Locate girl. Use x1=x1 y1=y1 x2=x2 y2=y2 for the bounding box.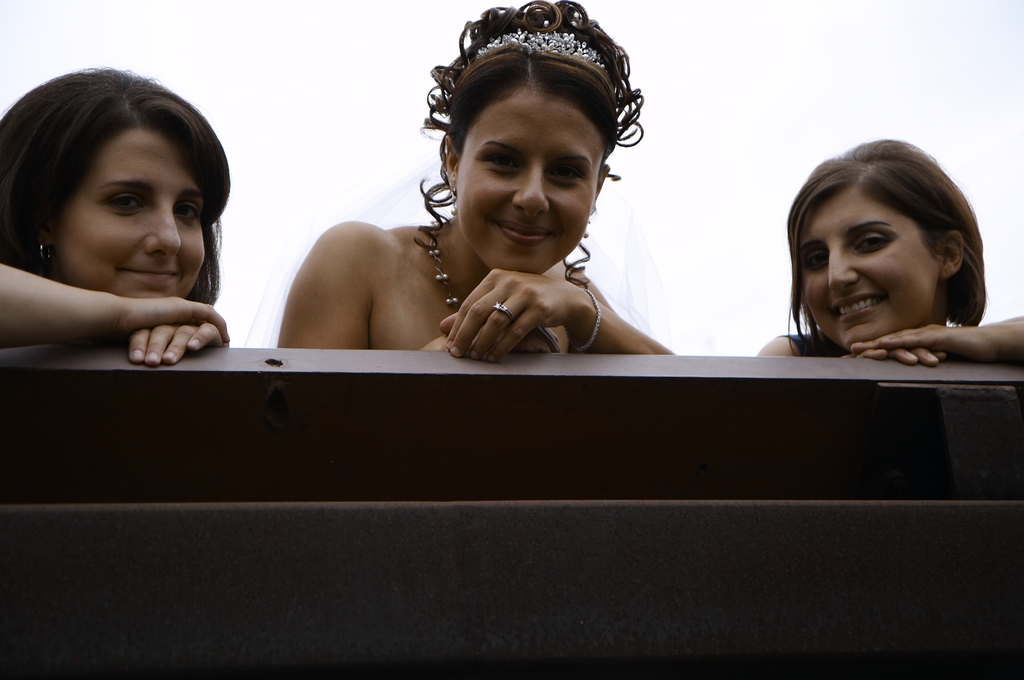
x1=753 y1=138 x2=1023 y2=373.
